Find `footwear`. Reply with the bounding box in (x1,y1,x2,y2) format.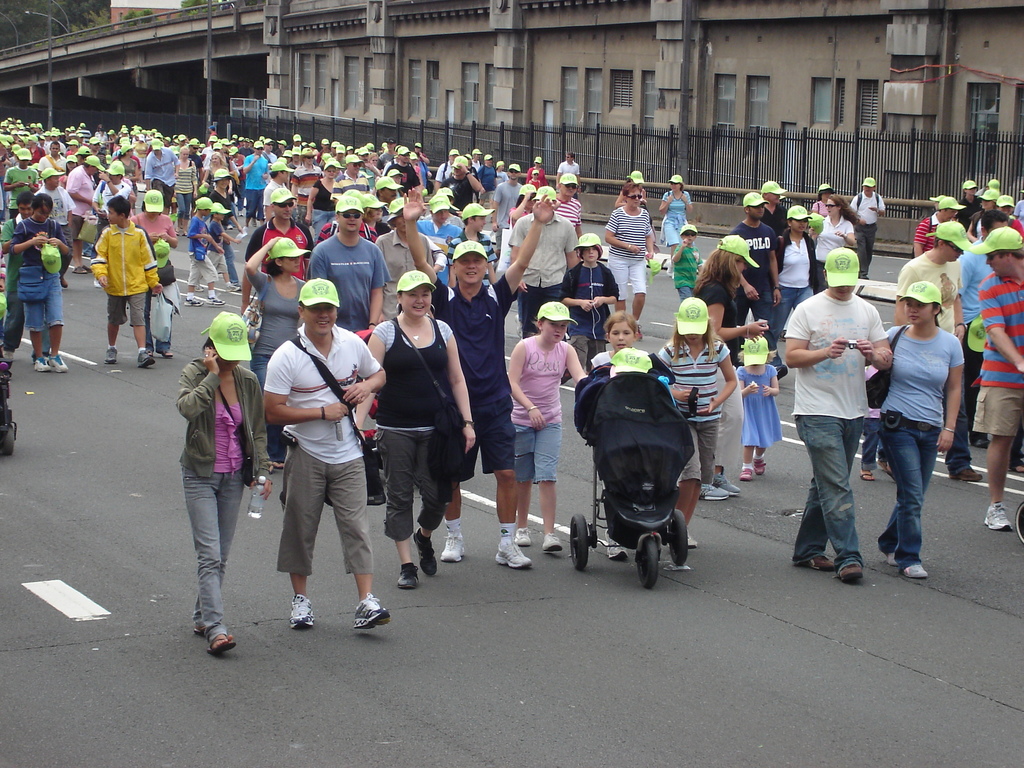
(887,553,900,566).
